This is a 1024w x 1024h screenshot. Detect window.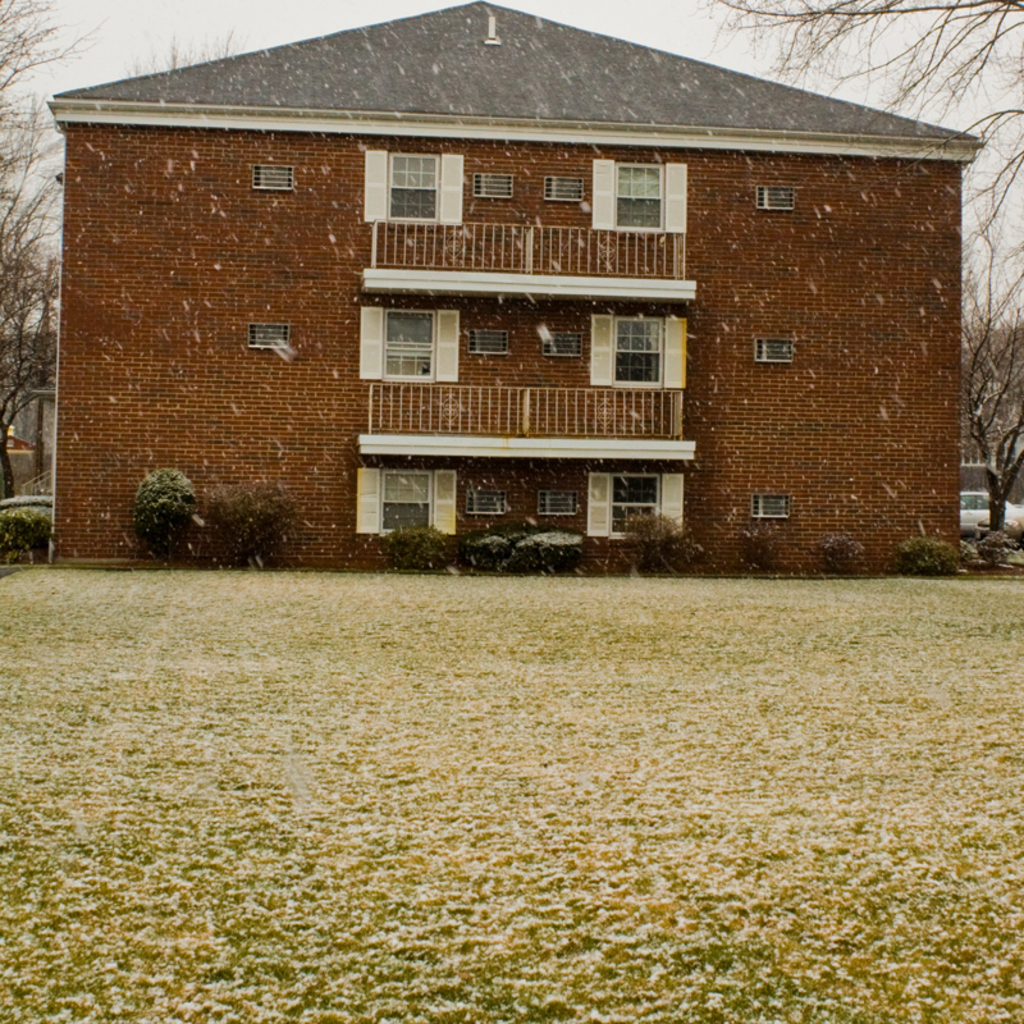
[594, 315, 684, 390].
